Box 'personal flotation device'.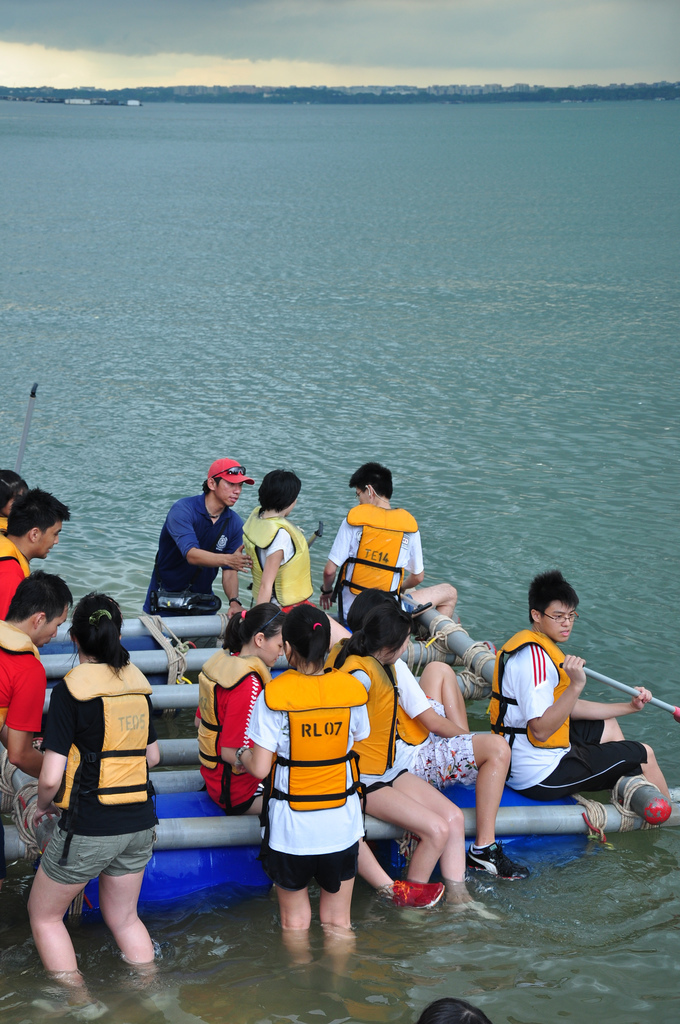
box=[0, 519, 13, 537].
